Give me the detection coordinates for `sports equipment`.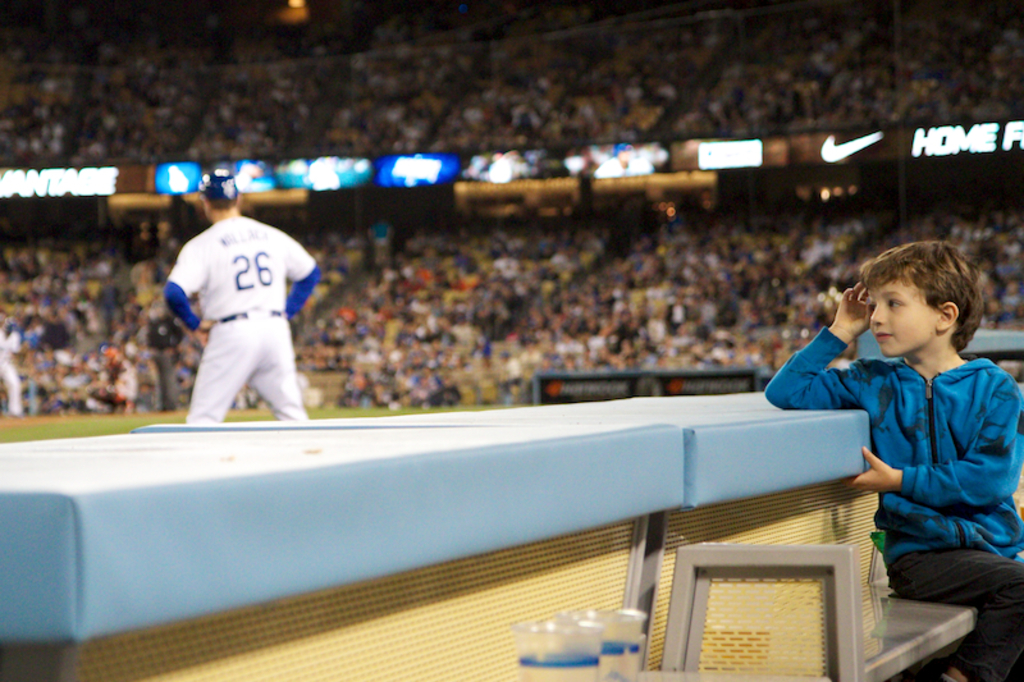
x1=6 y1=312 x2=24 y2=324.
